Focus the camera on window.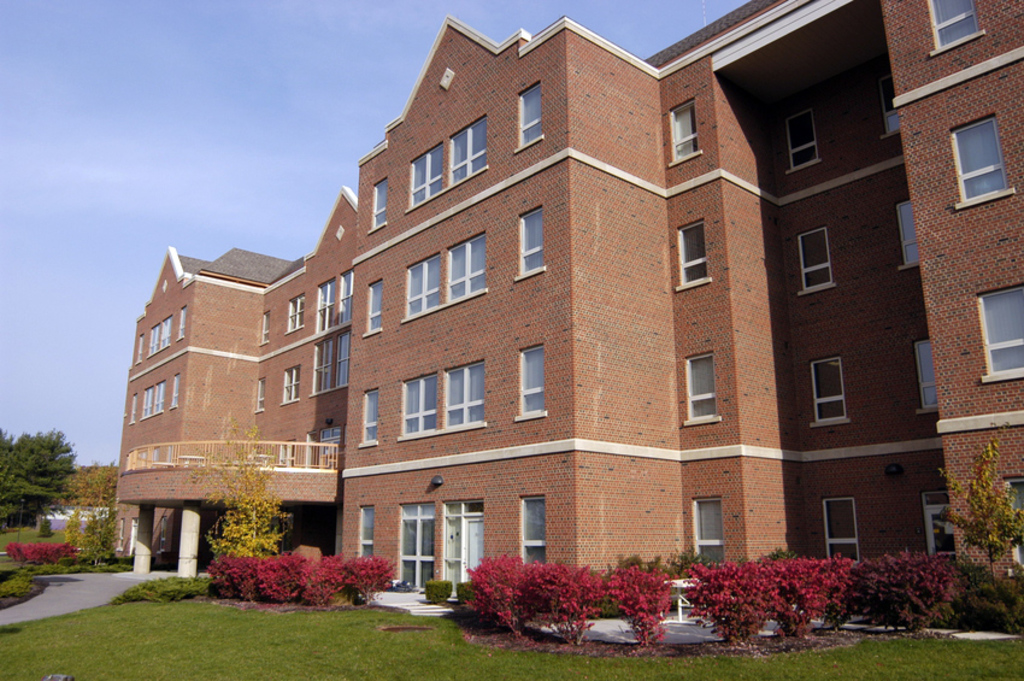
Focus region: l=152, t=380, r=166, b=415.
